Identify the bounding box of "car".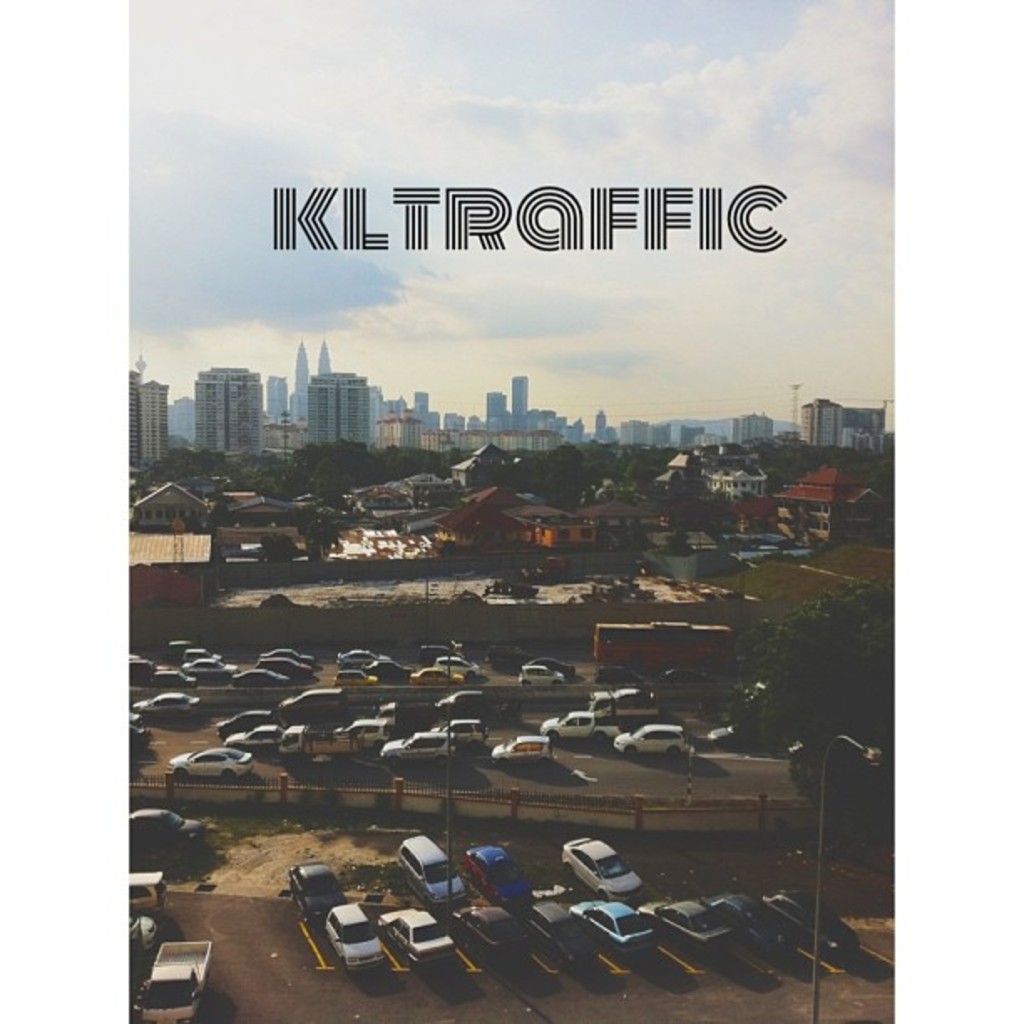
[left=609, top=714, right=691, bottom=765].
